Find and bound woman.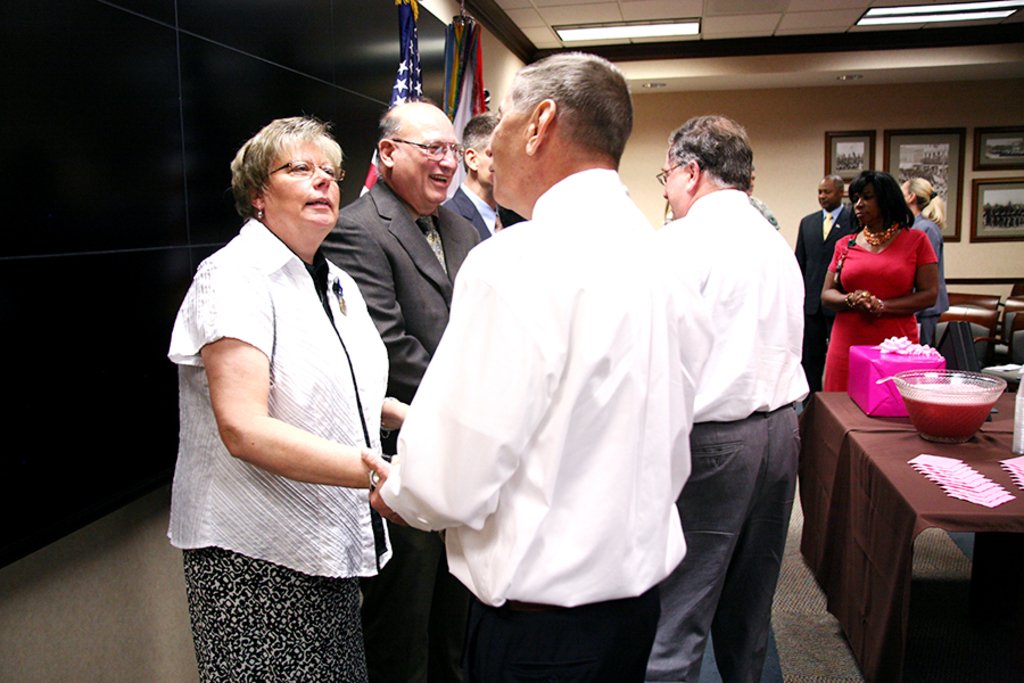
Bound: {"left": 899, "top": 179, "right": 948, "bottom": 347}.
